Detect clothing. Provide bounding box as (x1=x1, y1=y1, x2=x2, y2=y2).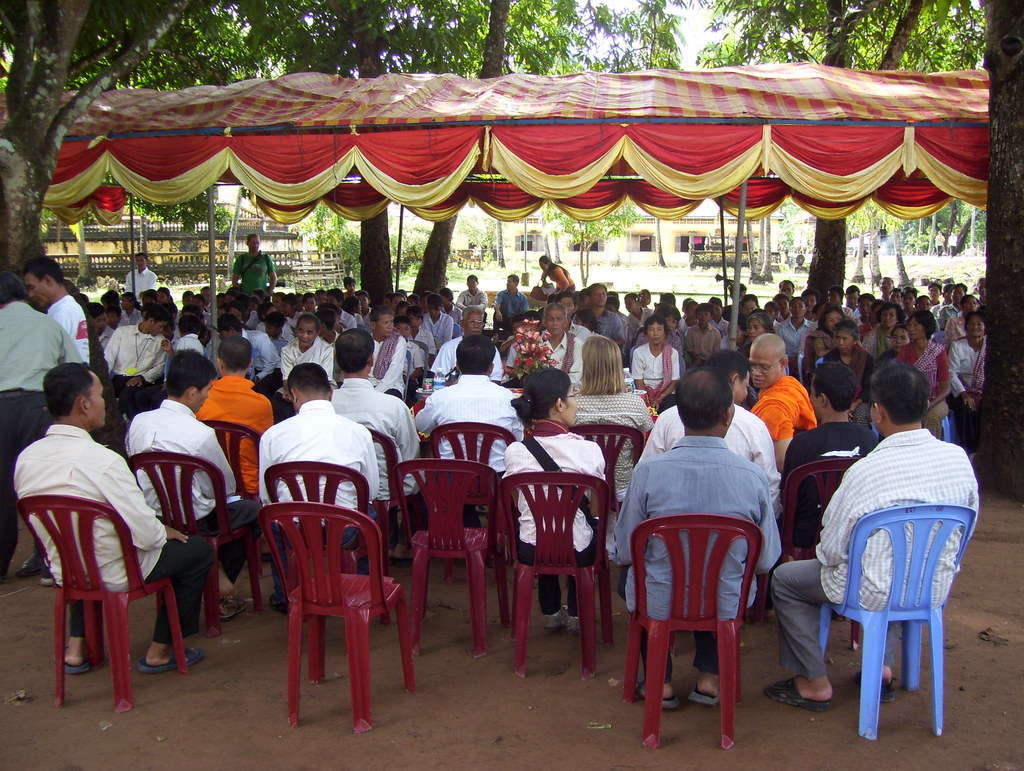
(x1=140, y1=403, x2=223, y2=523).
